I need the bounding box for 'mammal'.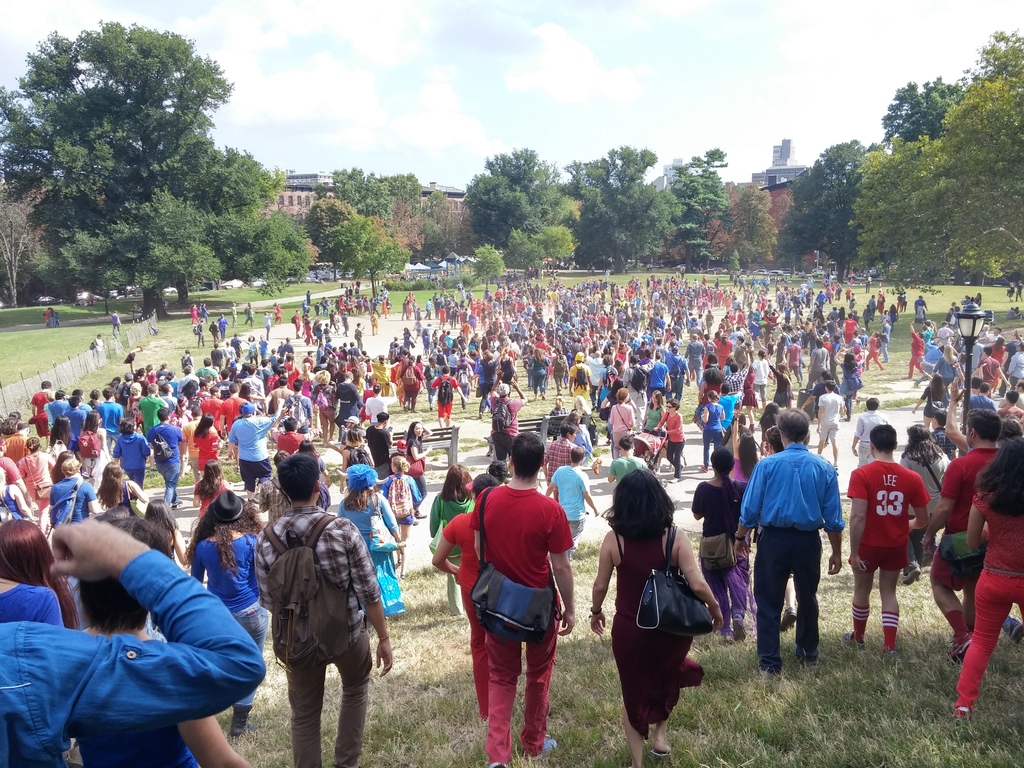
Here it is: select_region(548, 445, 603, 575).
